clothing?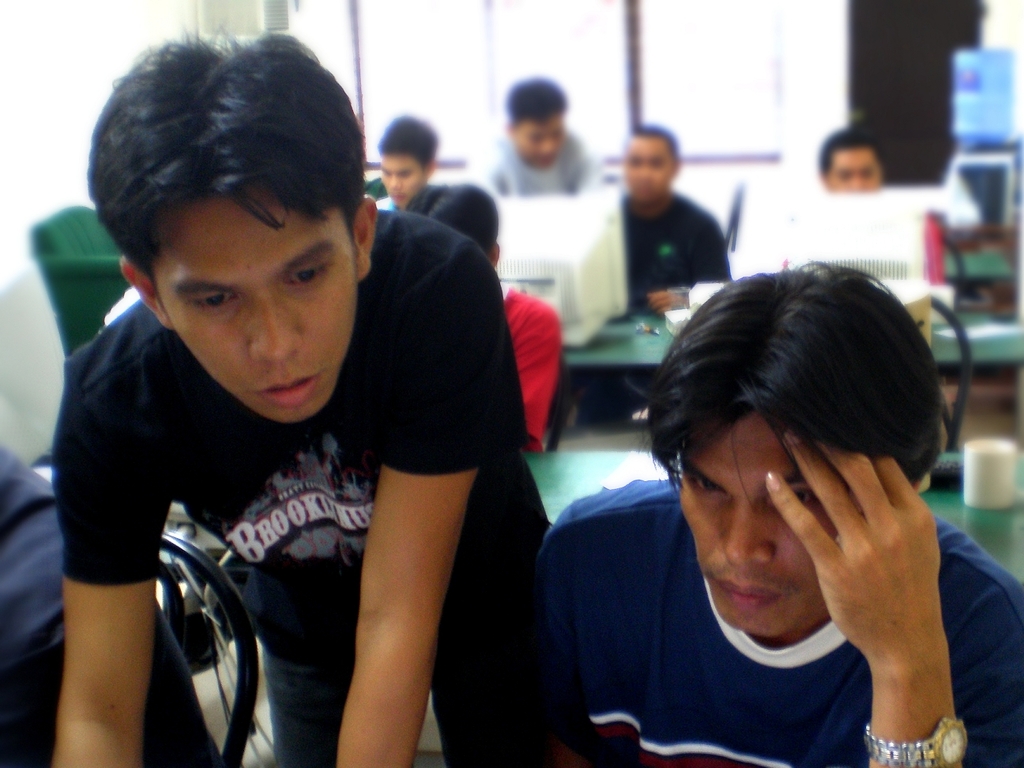
{"left": 621, "top": 186, "right": 730, "bottom": 311}
